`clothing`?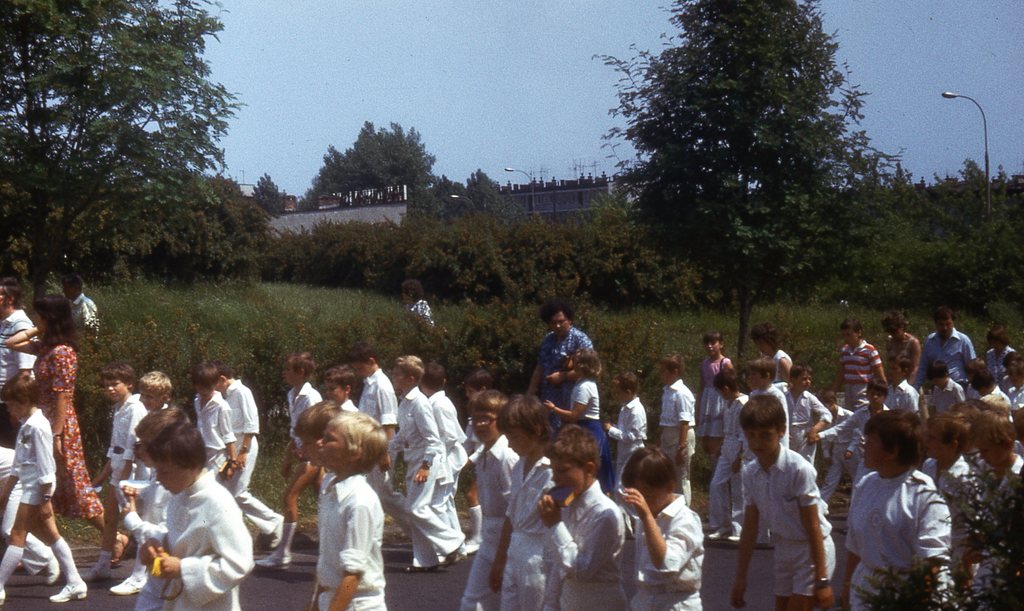
rect(33, 342, 108, 519)
